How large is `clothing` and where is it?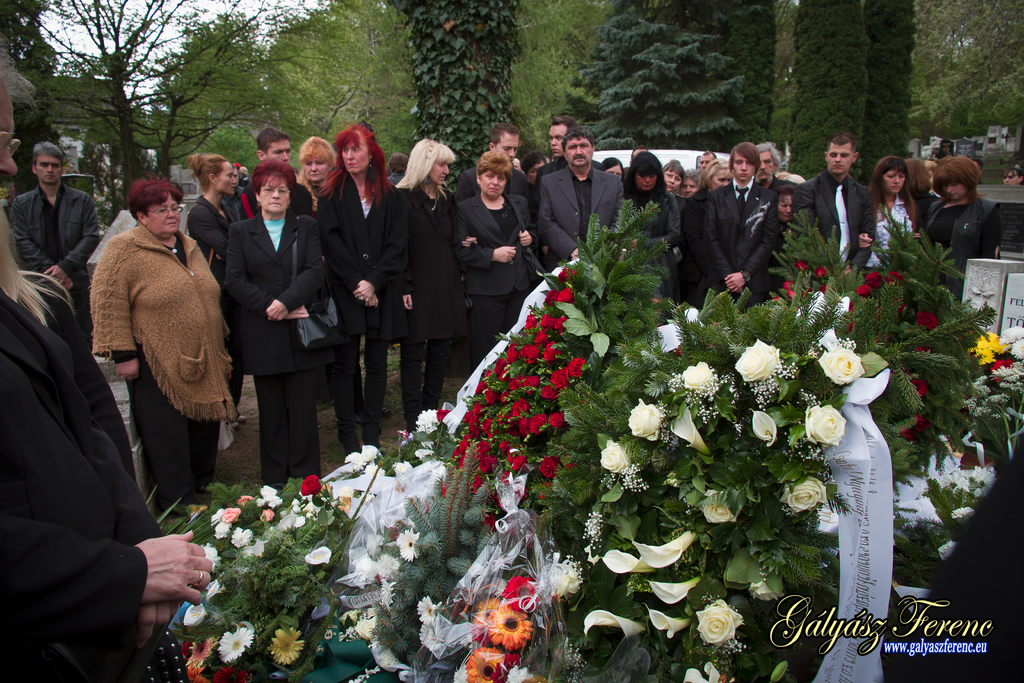
Bounding box: 388,176,402,192.
